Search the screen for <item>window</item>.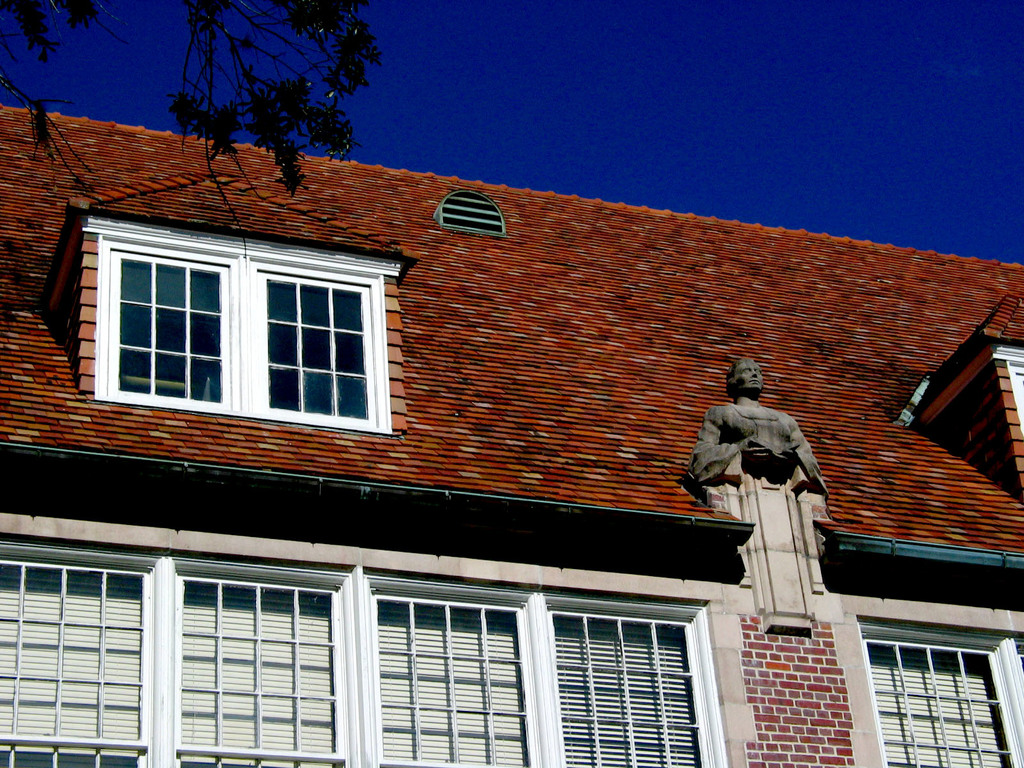
Found at (x1=850, y1=614, x2=1023, y2=767).
